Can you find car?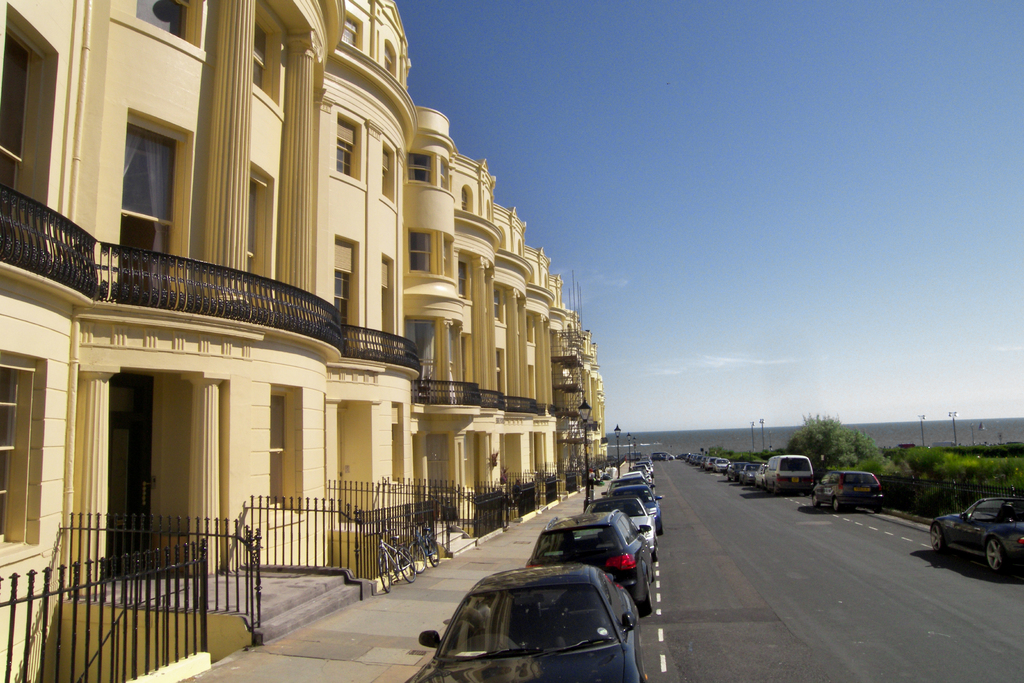
Yes, bounding box: detection(535, 513, 655, 609).
